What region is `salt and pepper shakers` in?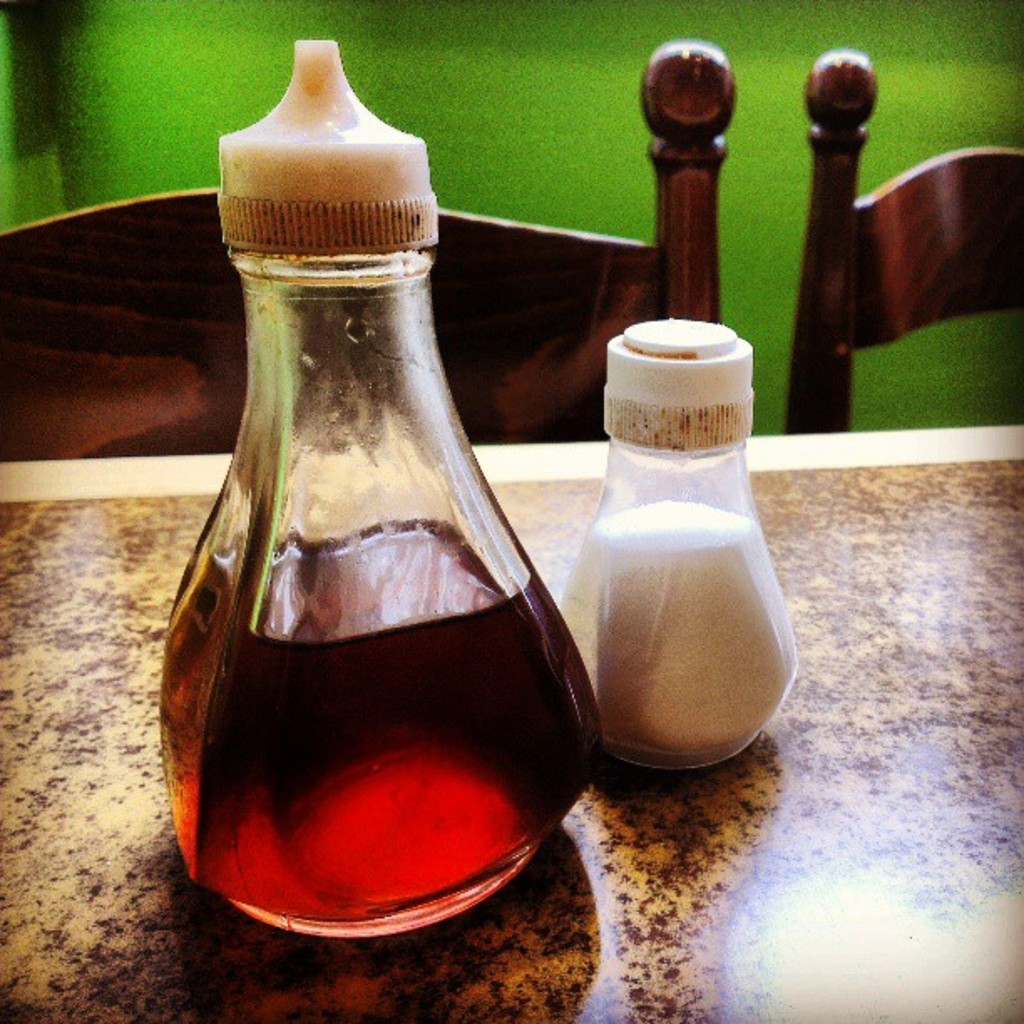
x1=564, y1=310, x2=791, y2=763.
